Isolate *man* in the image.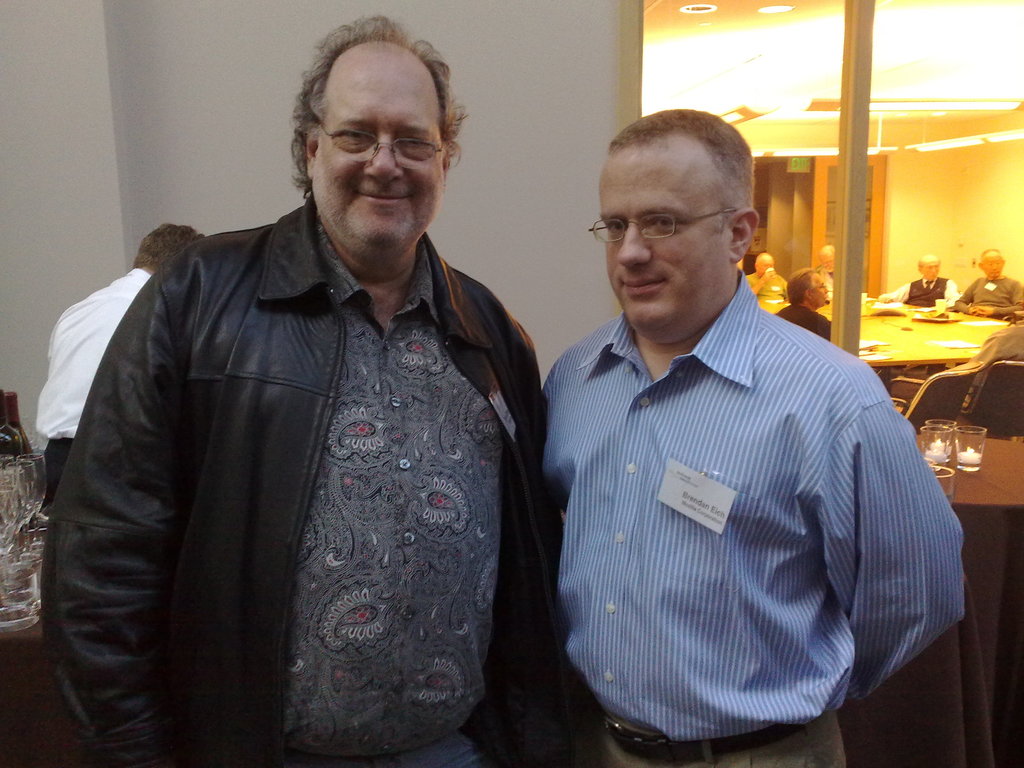
Isolated region: x1=882, y1=254, x2=961, y2=315.
